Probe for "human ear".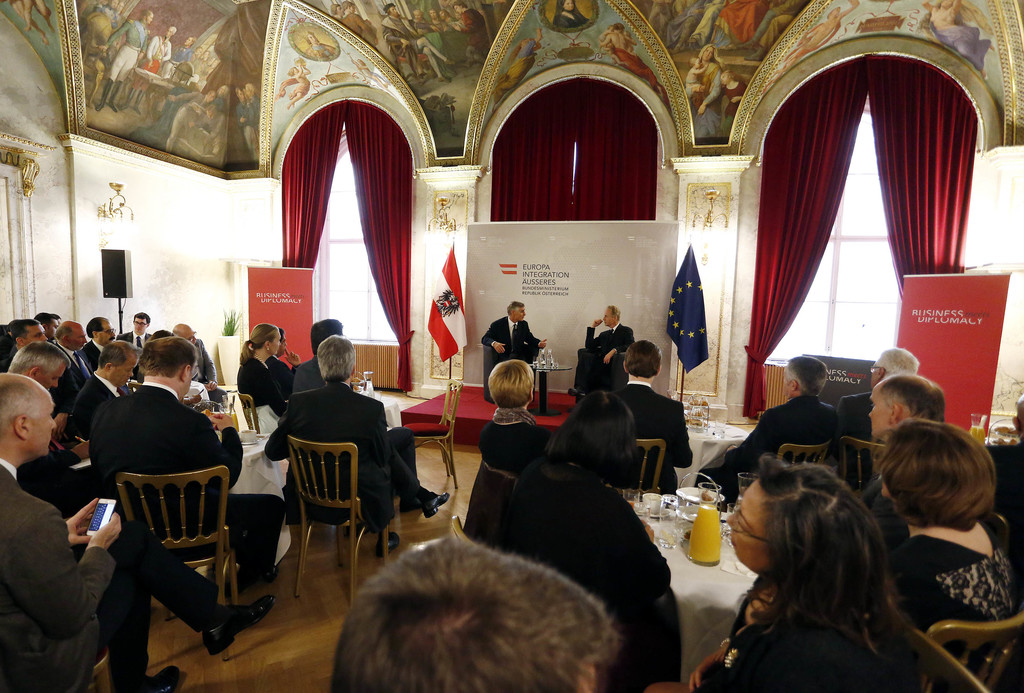
Probe result: box=[30, 368, 38, 375].
